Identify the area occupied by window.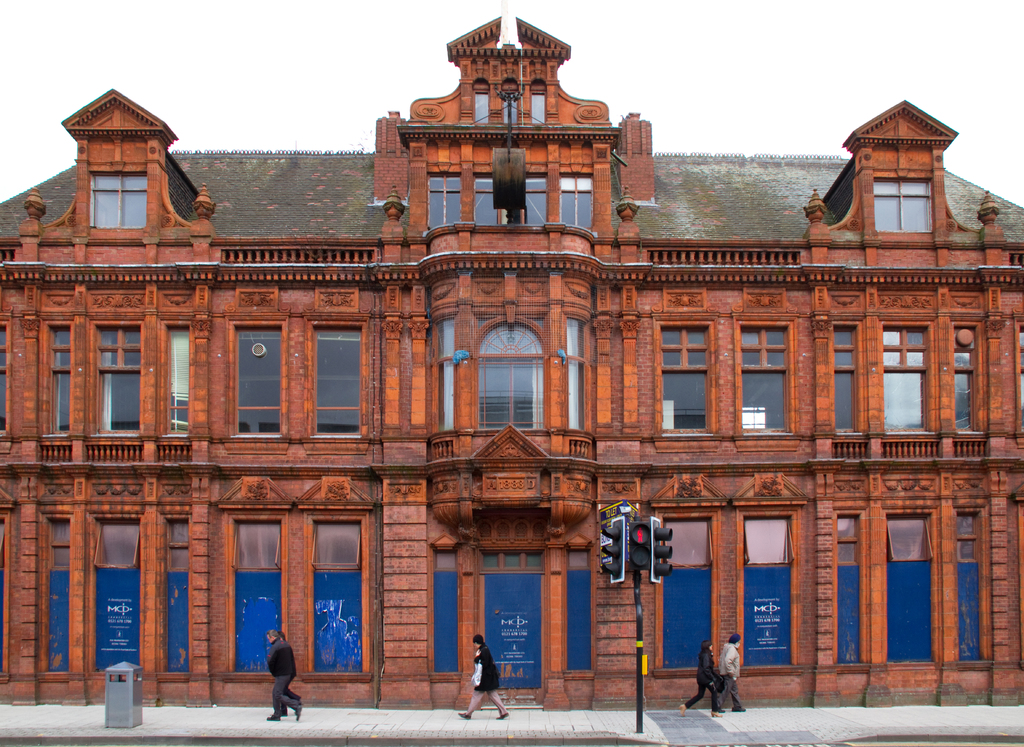
Area: x1=872 y1=151 x2=961 y2=230.
